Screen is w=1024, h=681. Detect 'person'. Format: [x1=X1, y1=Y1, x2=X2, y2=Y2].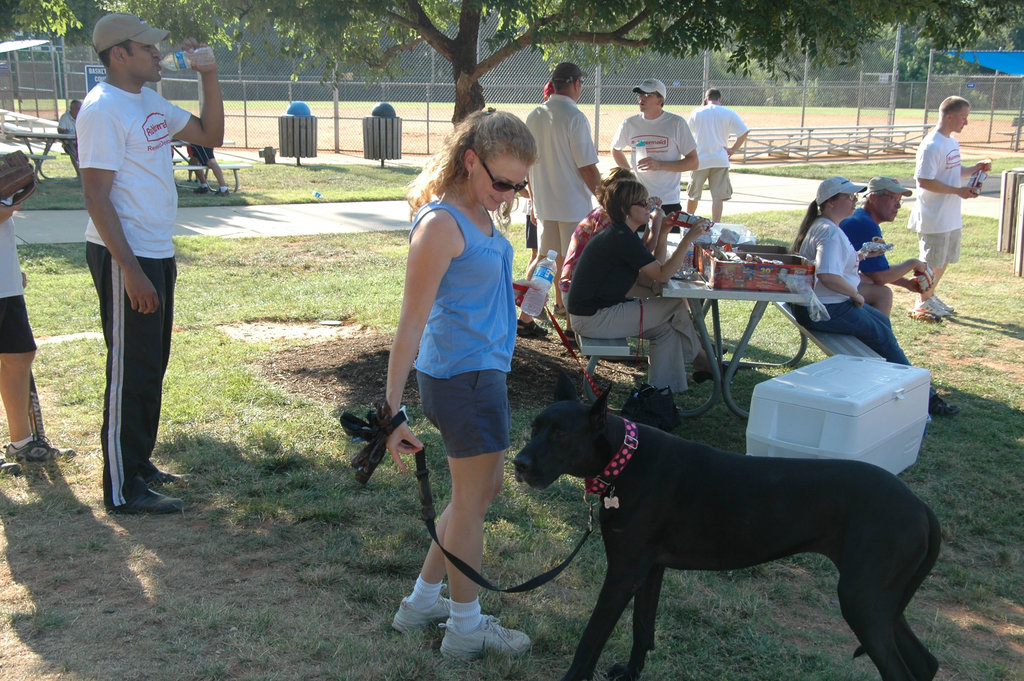
[x1=180, y1=140, x2=233, y2=201].
